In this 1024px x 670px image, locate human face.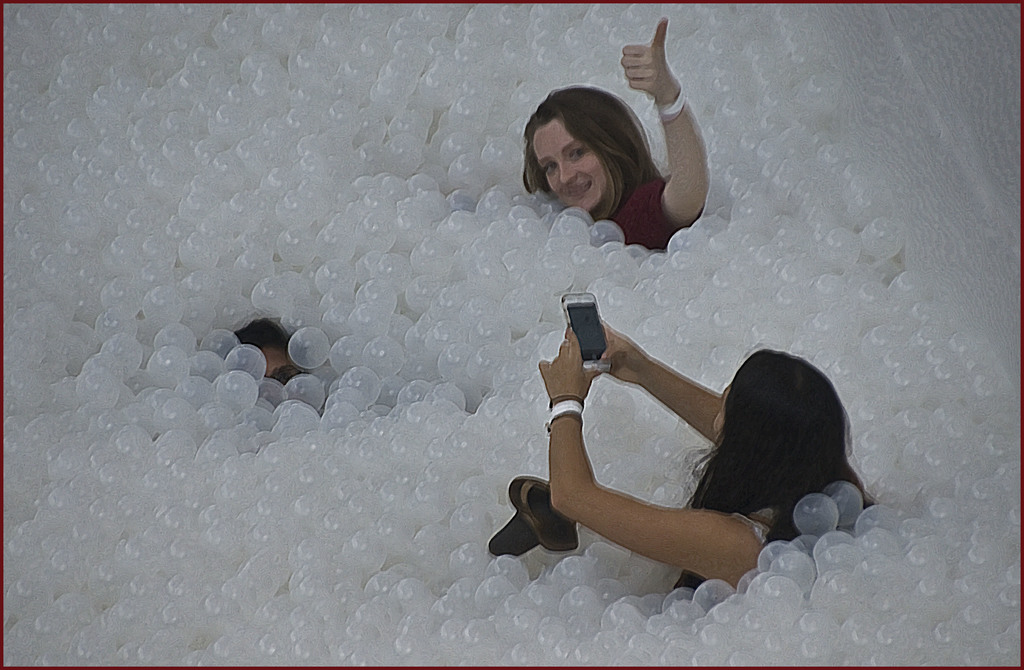
Bounding box: <region>262, 347, 289, 378</region>.
